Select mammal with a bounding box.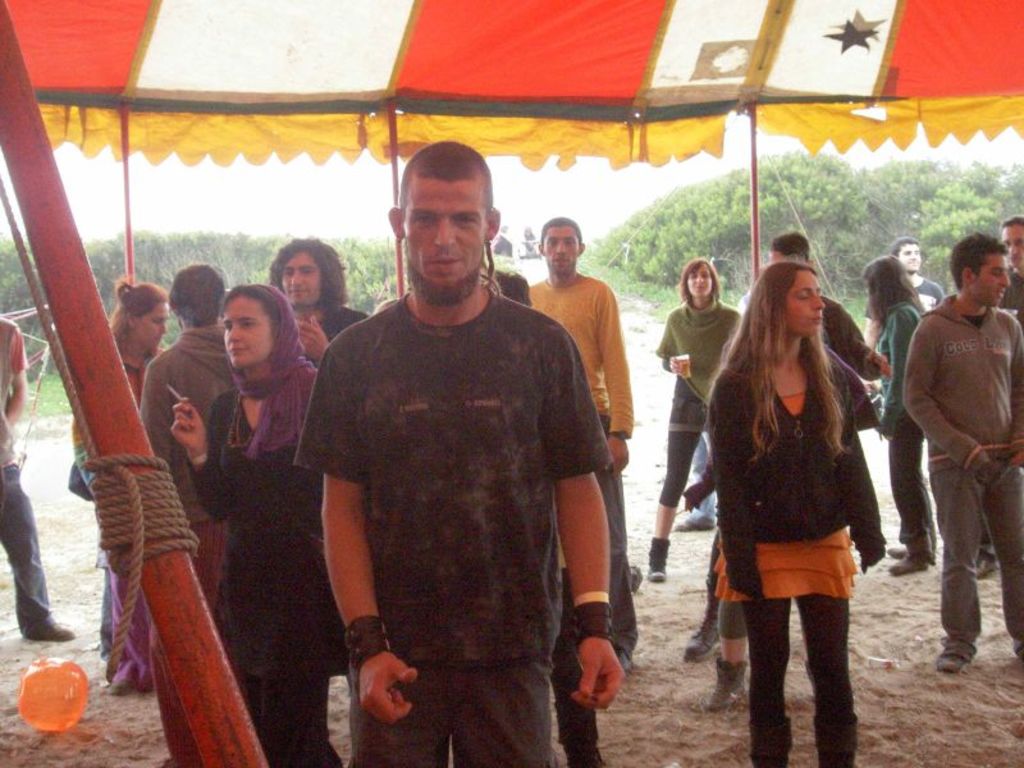
(166, 285, 343, 767).
